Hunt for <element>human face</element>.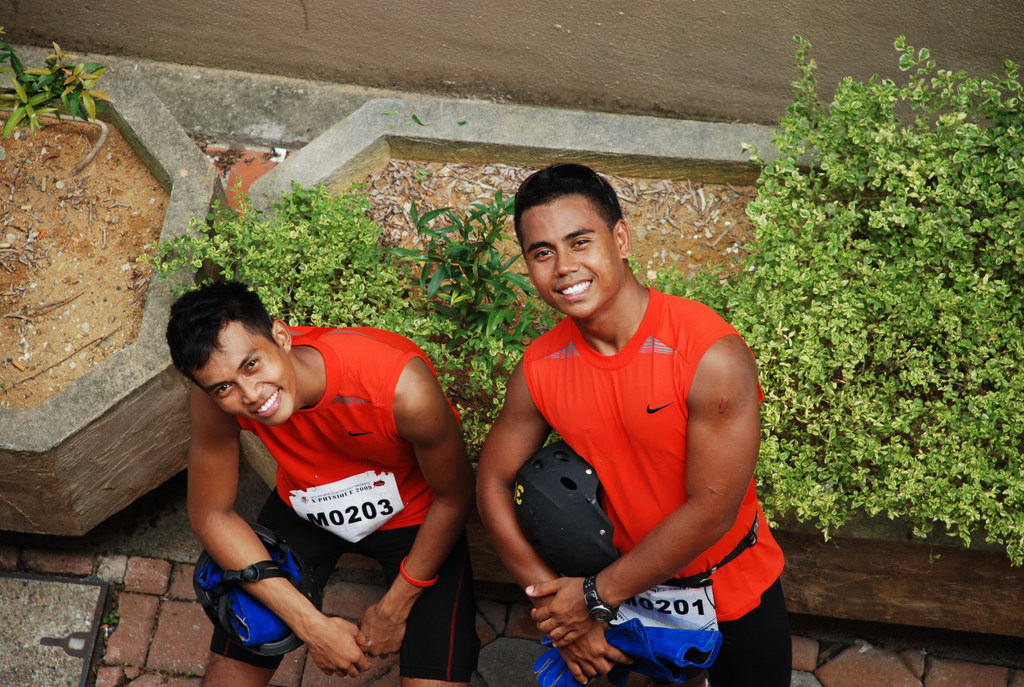
Hunted down at [186,318,294,428].
